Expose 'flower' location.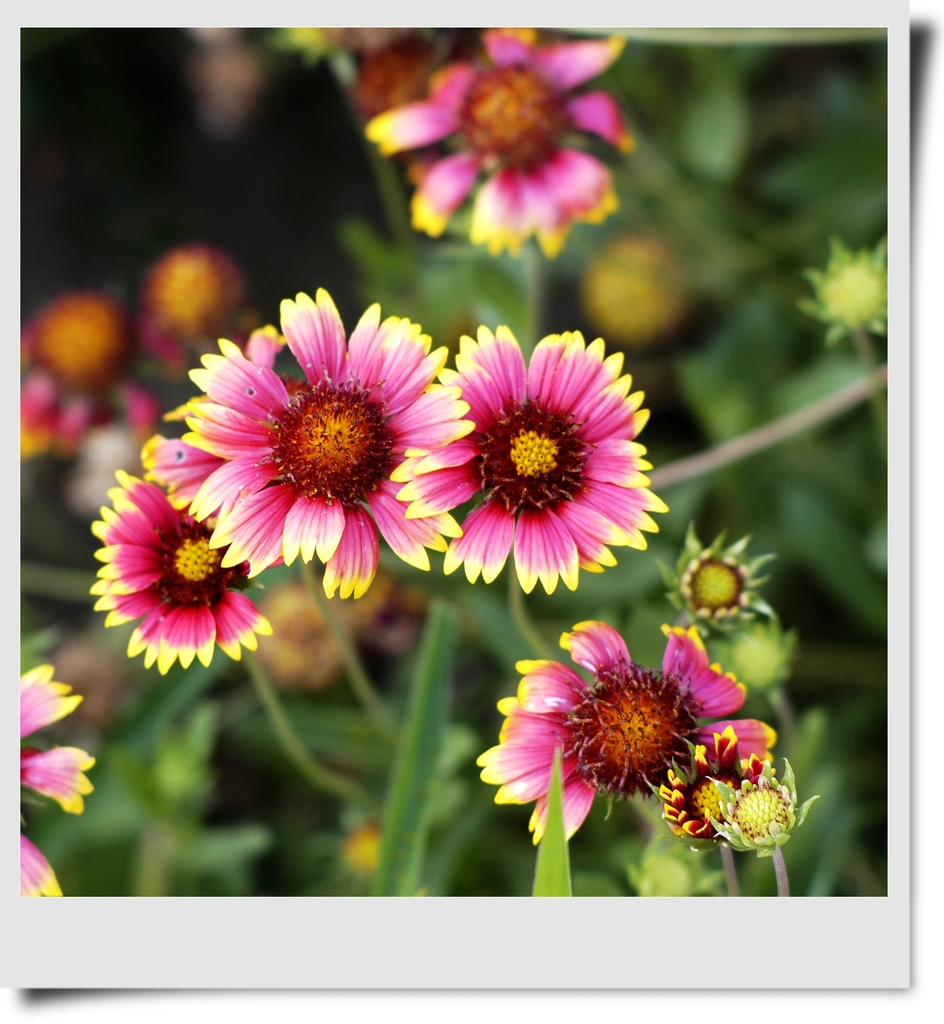
Exposed at detection(15, 285, 171, 458).
